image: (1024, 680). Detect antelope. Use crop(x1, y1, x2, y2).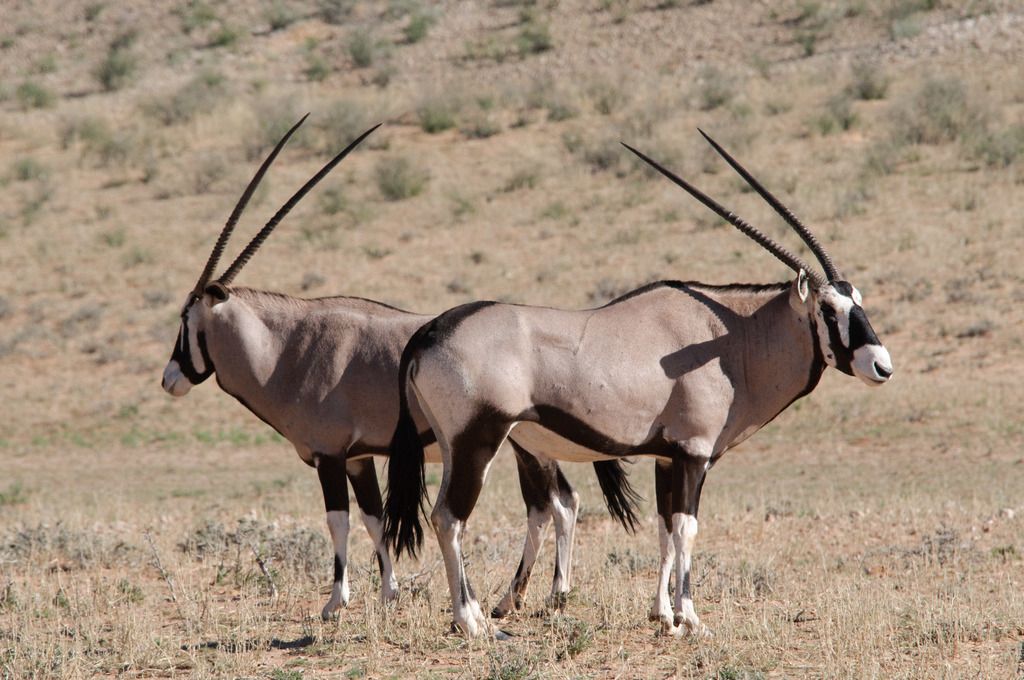
crop(380, 127, 895, 635).
